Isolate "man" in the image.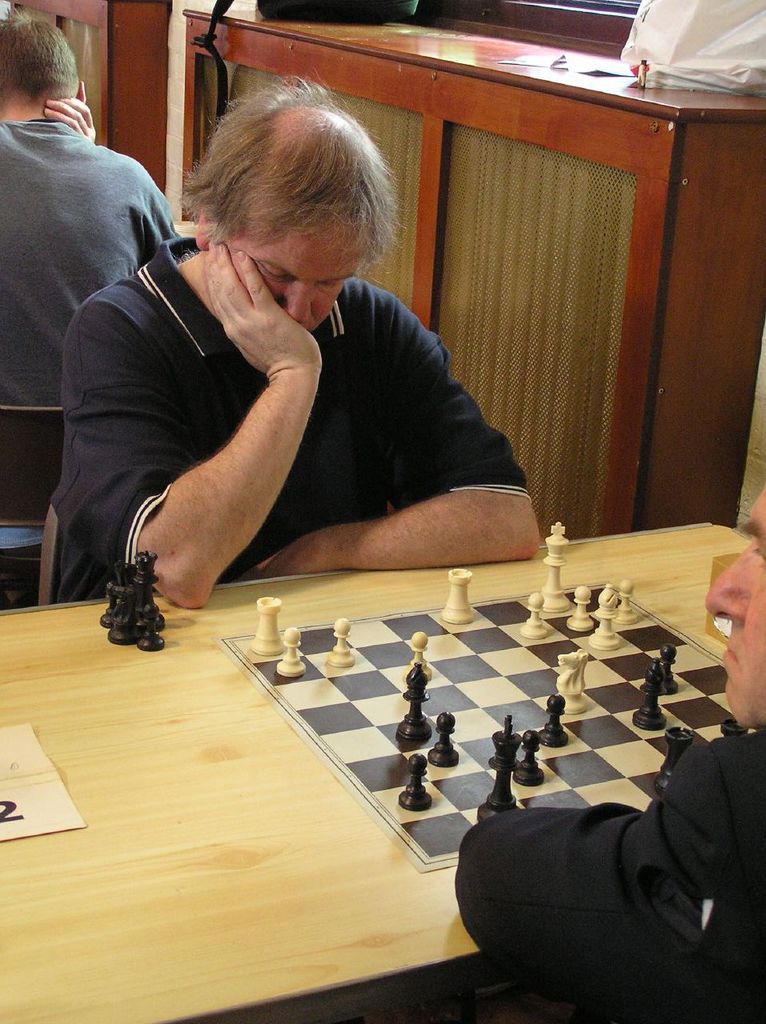
Isolated region: 0,11,190,606.
